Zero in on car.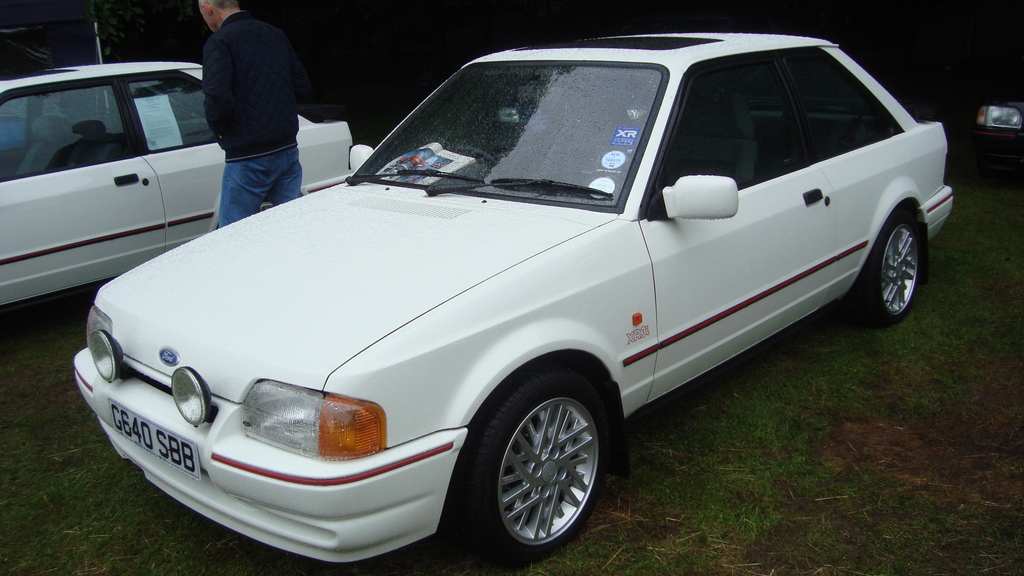
Zeroed in: <box>0,35,353,306</box>.
